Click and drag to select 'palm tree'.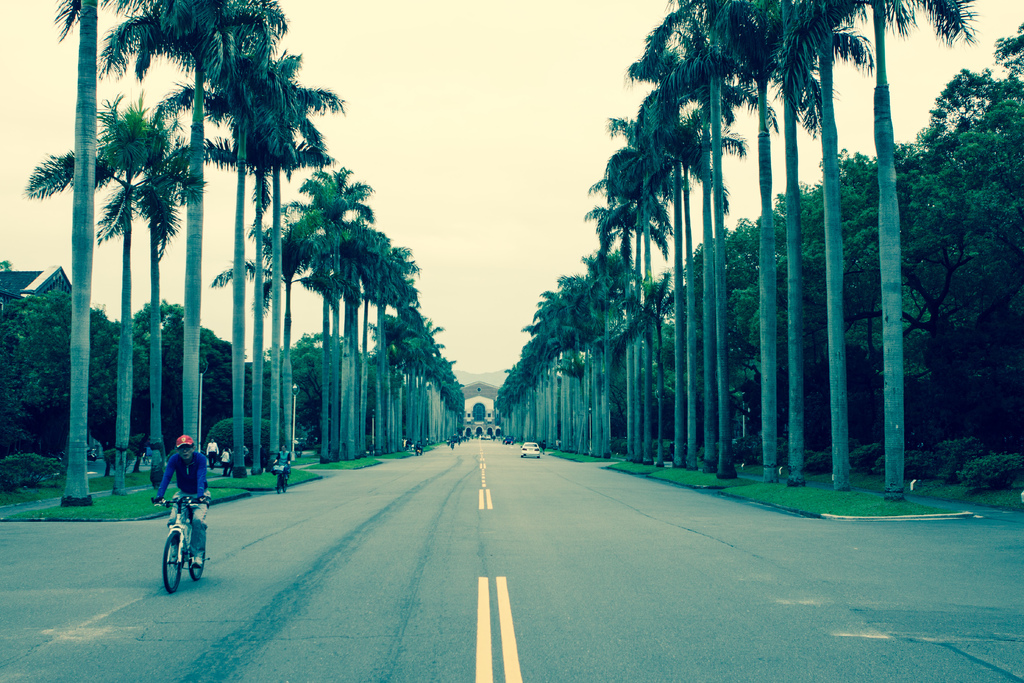
Selection: [591, 230, 618, 399].
